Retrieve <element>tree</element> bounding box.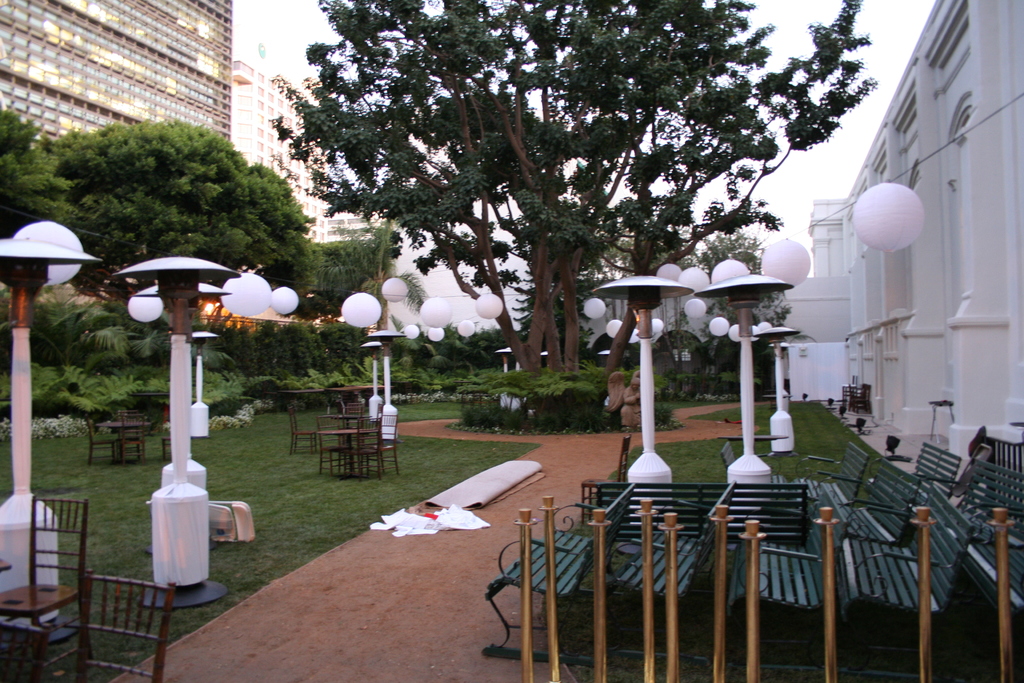
Bounding box: <region>0, 105, 89, 310</region>.
